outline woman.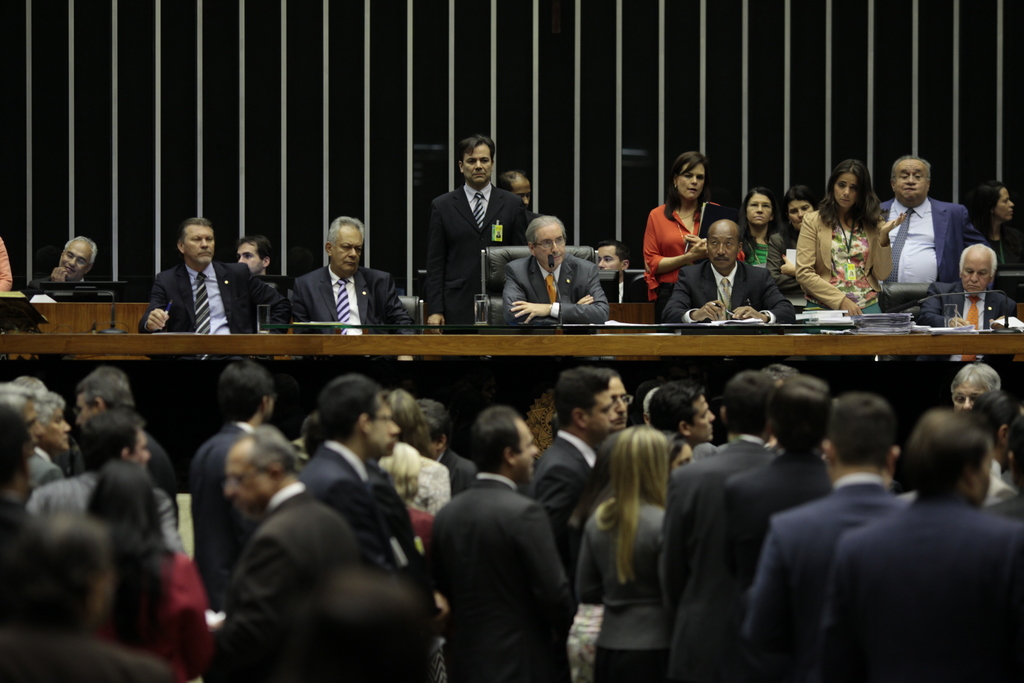
Outline: box(738, 186, 778, 265).
